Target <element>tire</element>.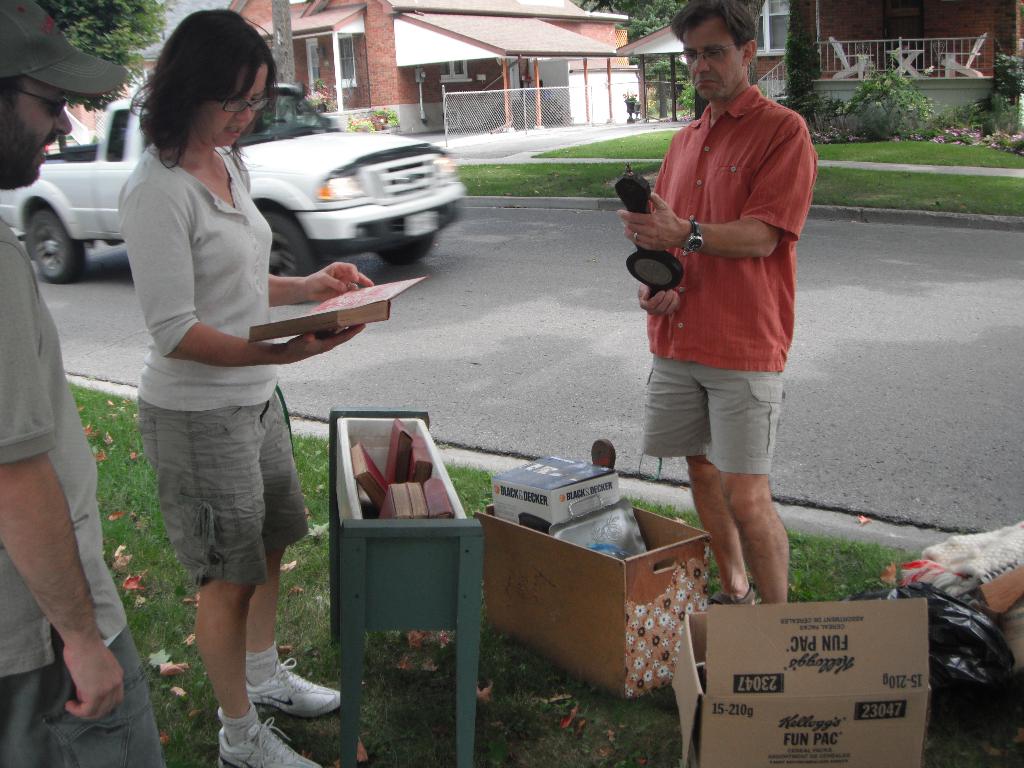
Target region: bbox=(31, 209, 86, 283).
